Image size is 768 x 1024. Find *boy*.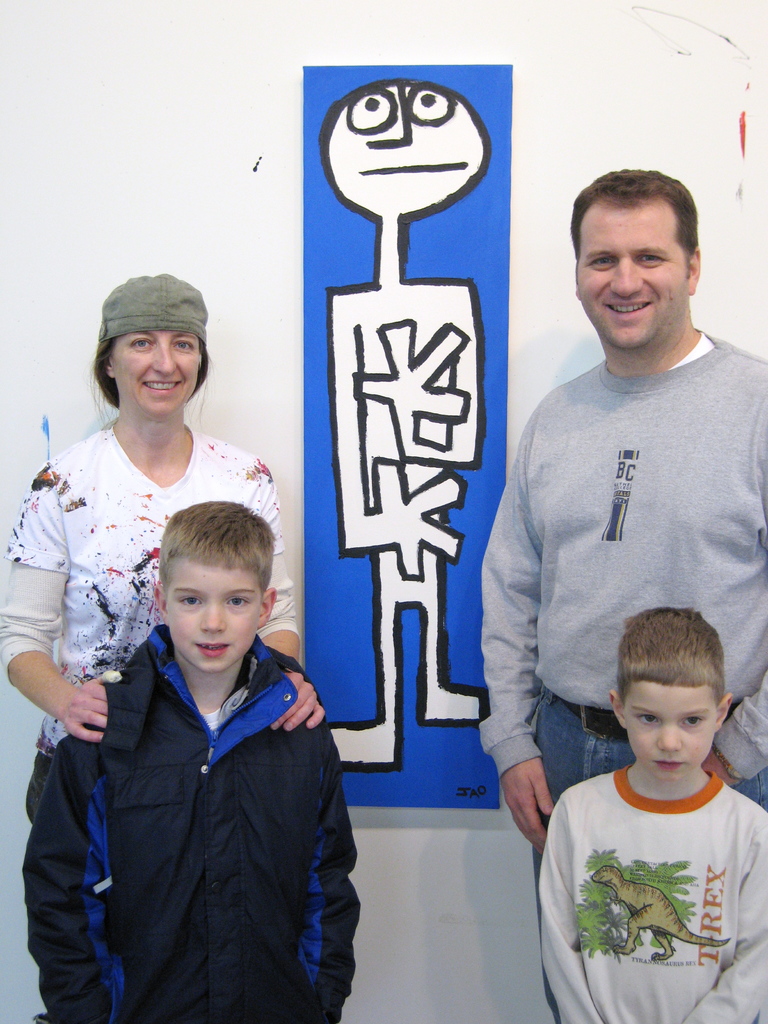
crop(542, 619, 752, 1023).
